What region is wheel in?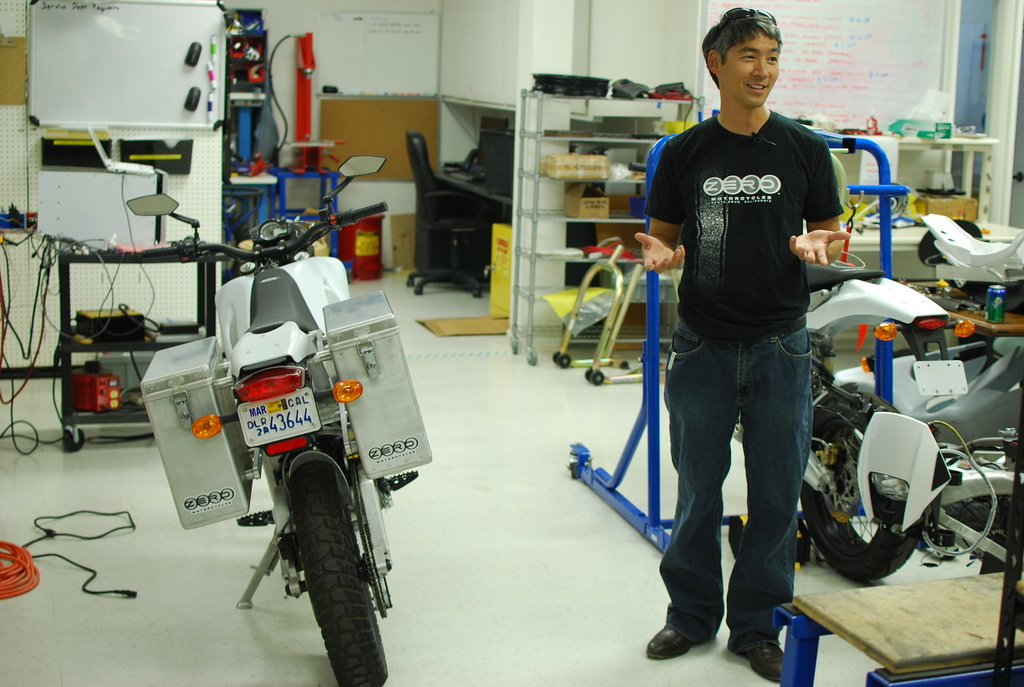
302:437:372:498.
